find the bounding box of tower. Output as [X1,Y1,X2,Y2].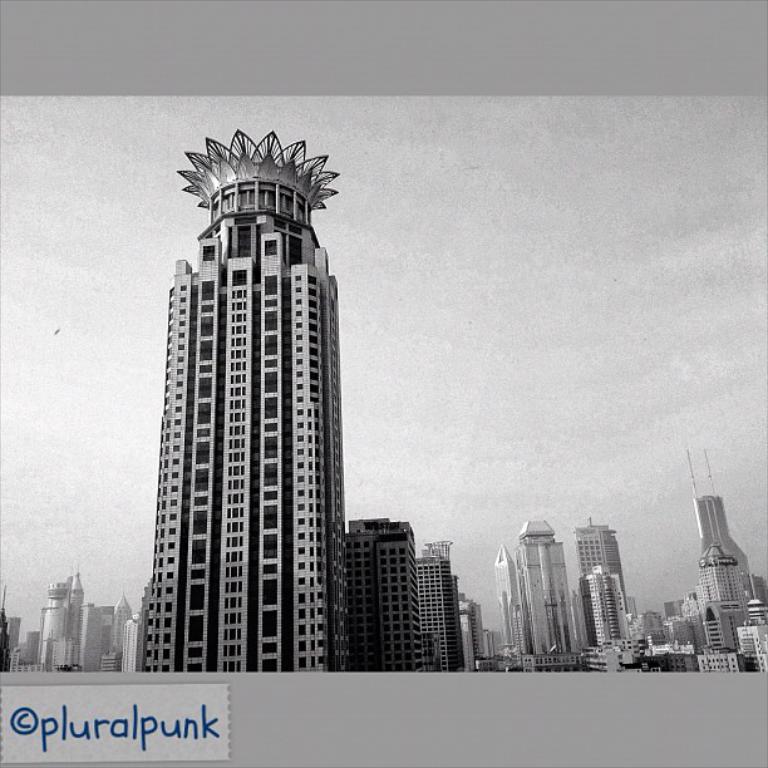
[413,536,464,670].
